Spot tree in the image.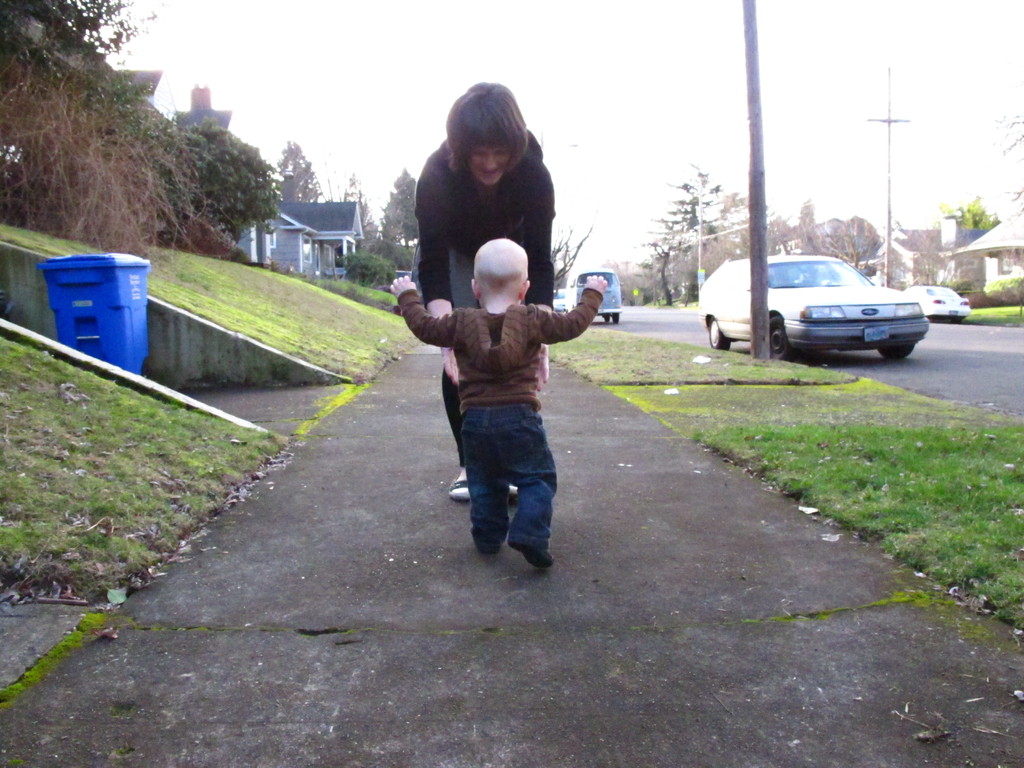
tree found at {"left": 551, "top": 220, "right": 595, "bottom": 296}.
